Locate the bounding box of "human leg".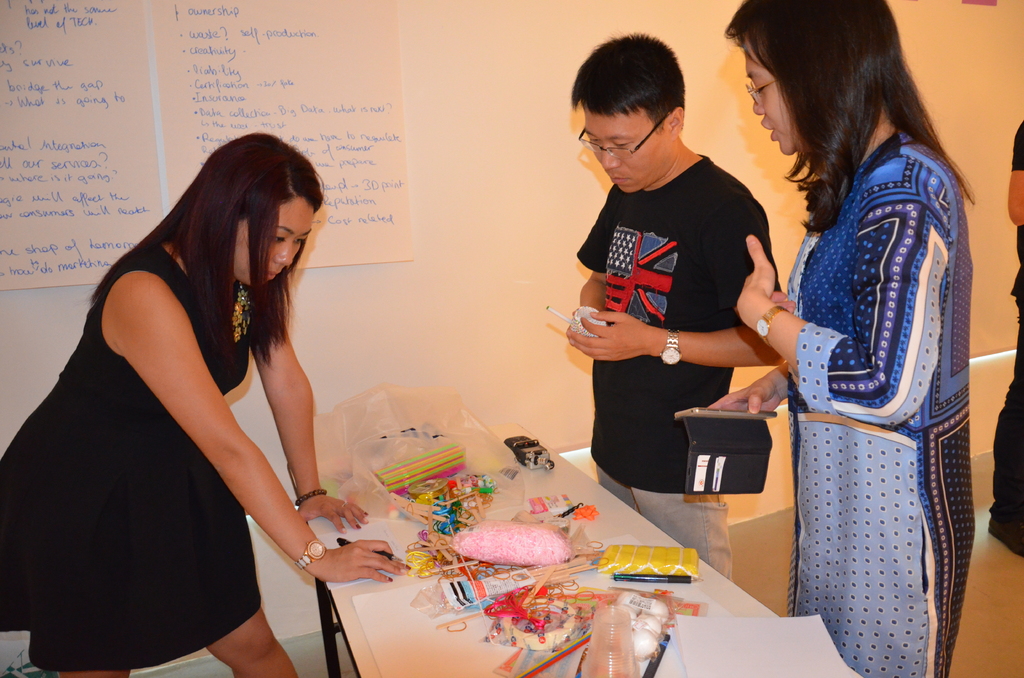
Bounding box: 200/608/292/677.
